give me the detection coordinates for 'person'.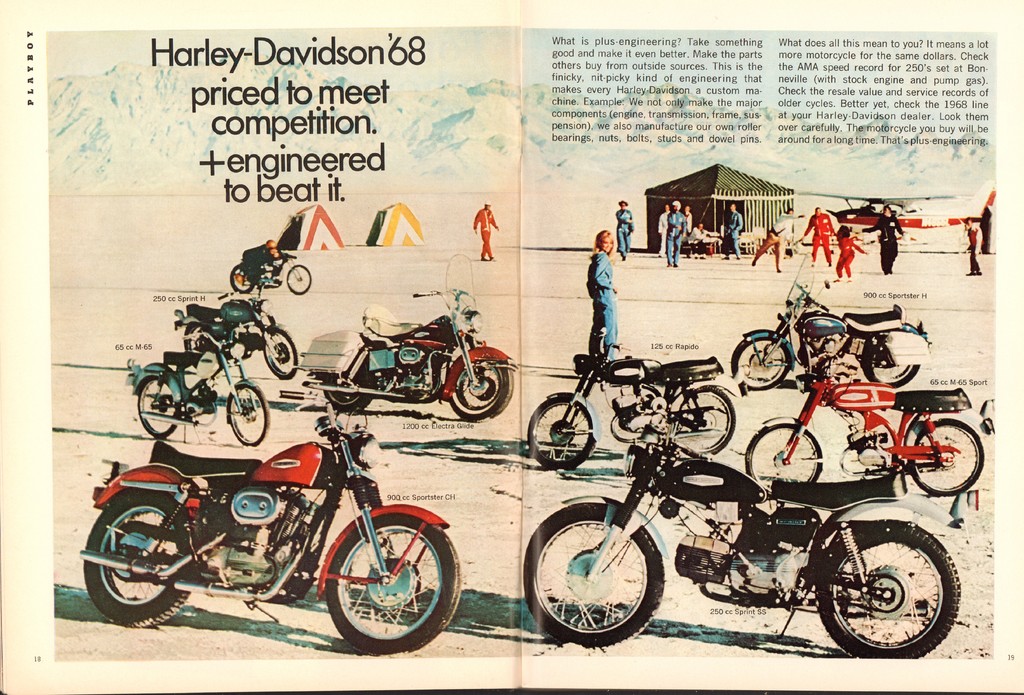
bbox=[833, 225, 870, 282].
